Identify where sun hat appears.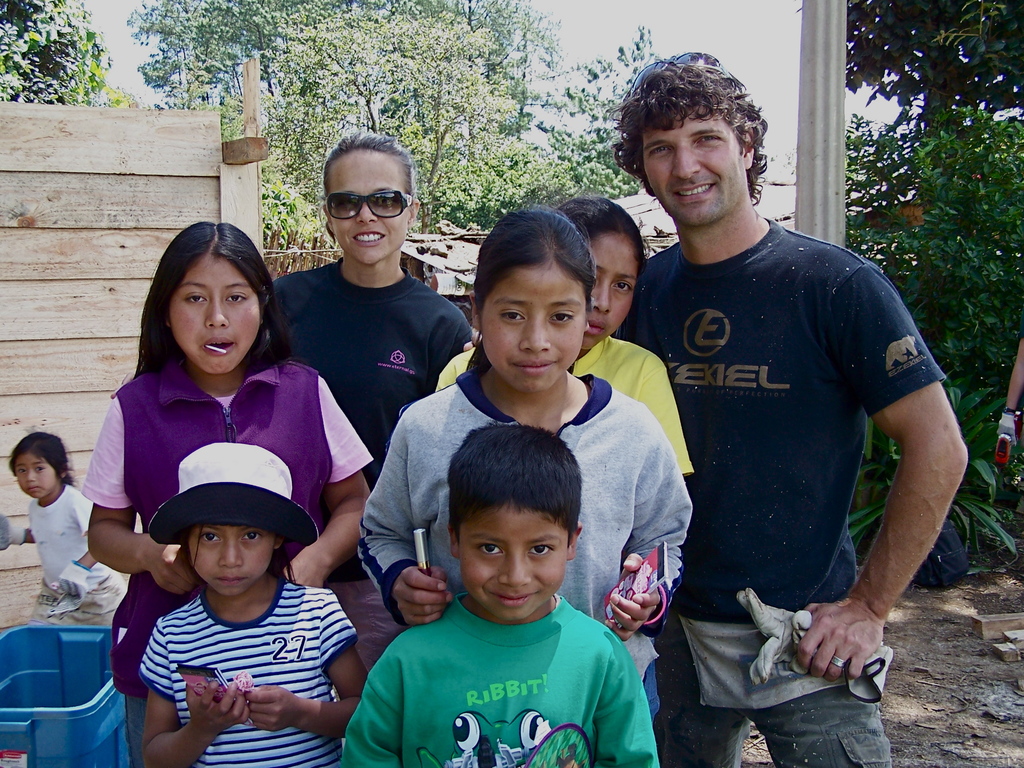
Appears at rect(150, 442, 318, 558).
